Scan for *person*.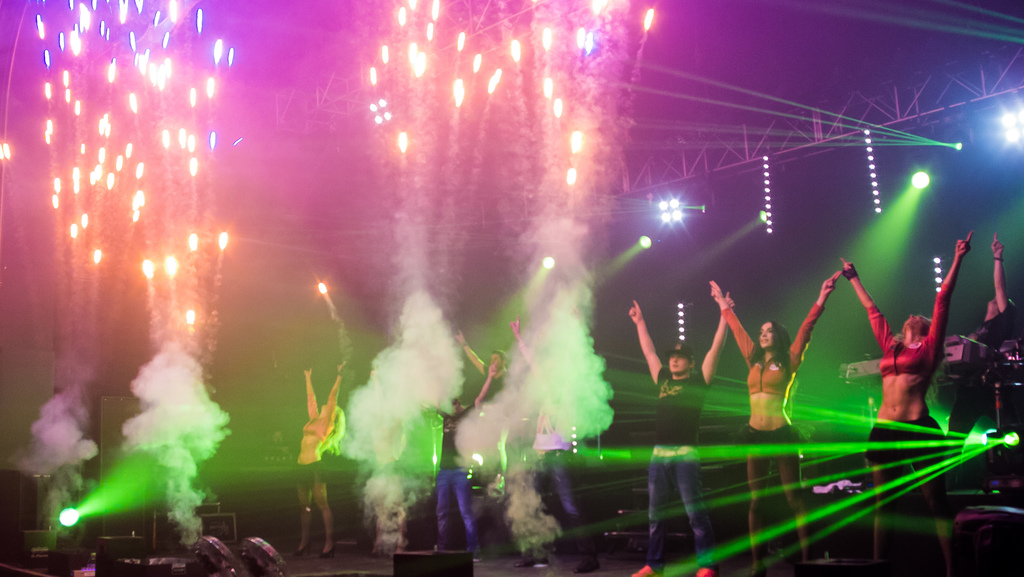
Scan result: (634,313,728,576).
